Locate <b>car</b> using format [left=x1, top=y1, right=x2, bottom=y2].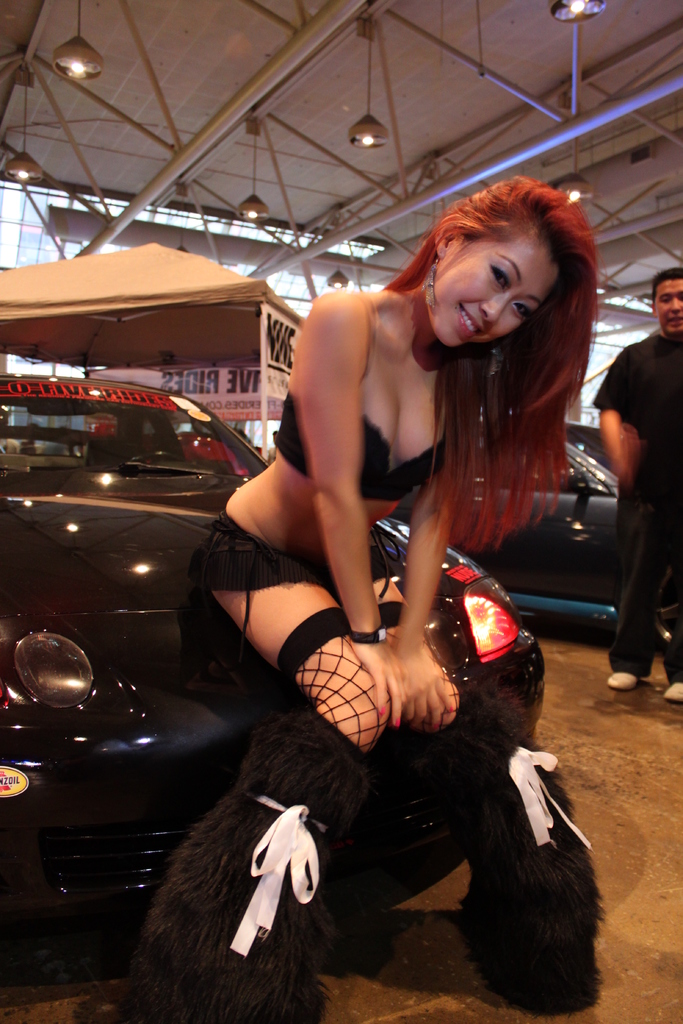
[left=0, top=365, right=543, bottom=1007].
